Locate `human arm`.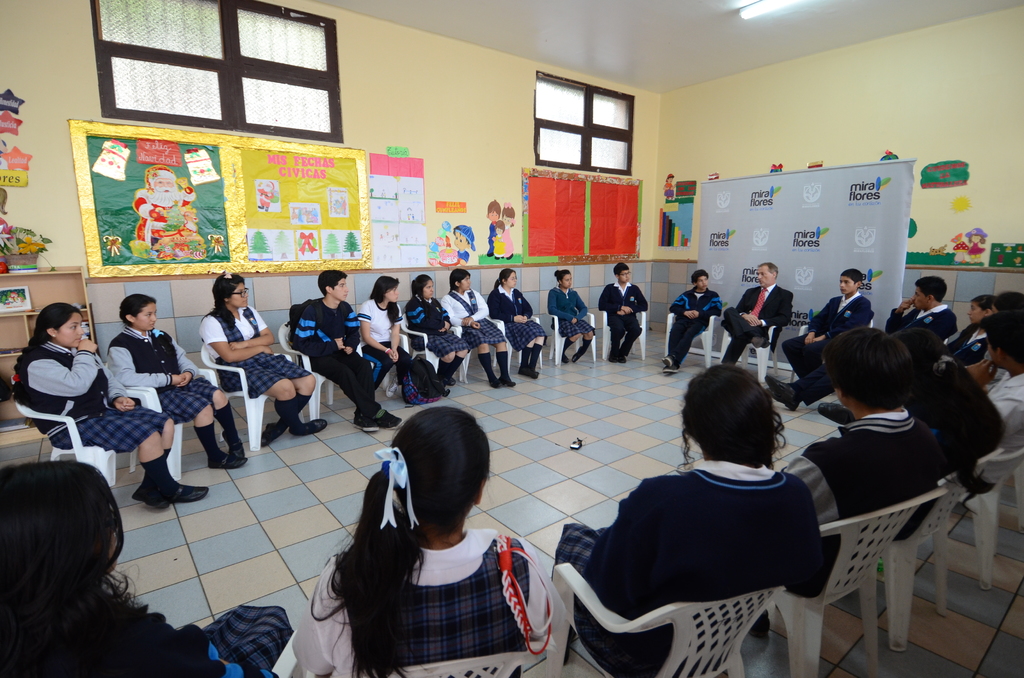
Bounding box: {"x1": 617, "y1": 276, "x2": 648, "y2": 313}.
